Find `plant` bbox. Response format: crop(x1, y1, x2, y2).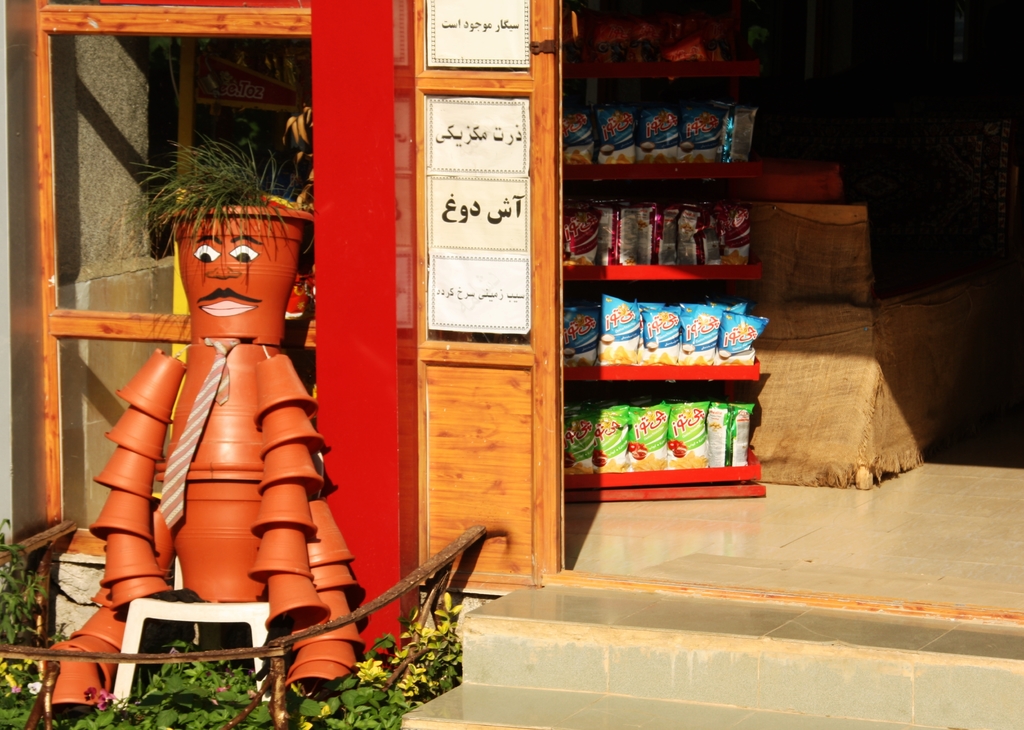
crop(118, 127, 308, 280).
